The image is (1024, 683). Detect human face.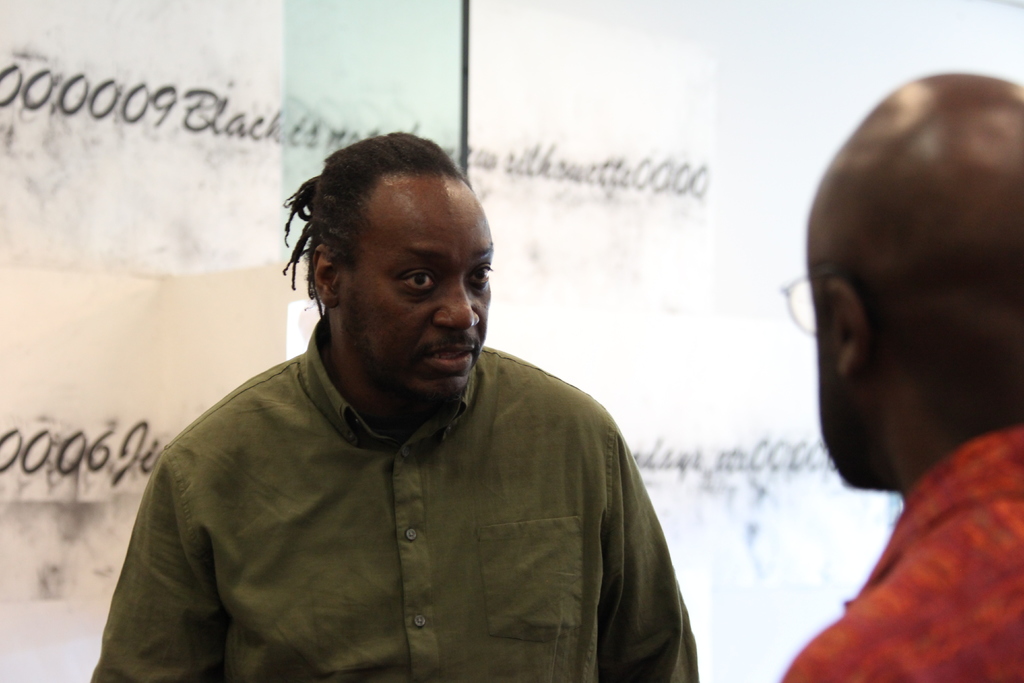
Detection: <box>337,177,495,398</box>.
